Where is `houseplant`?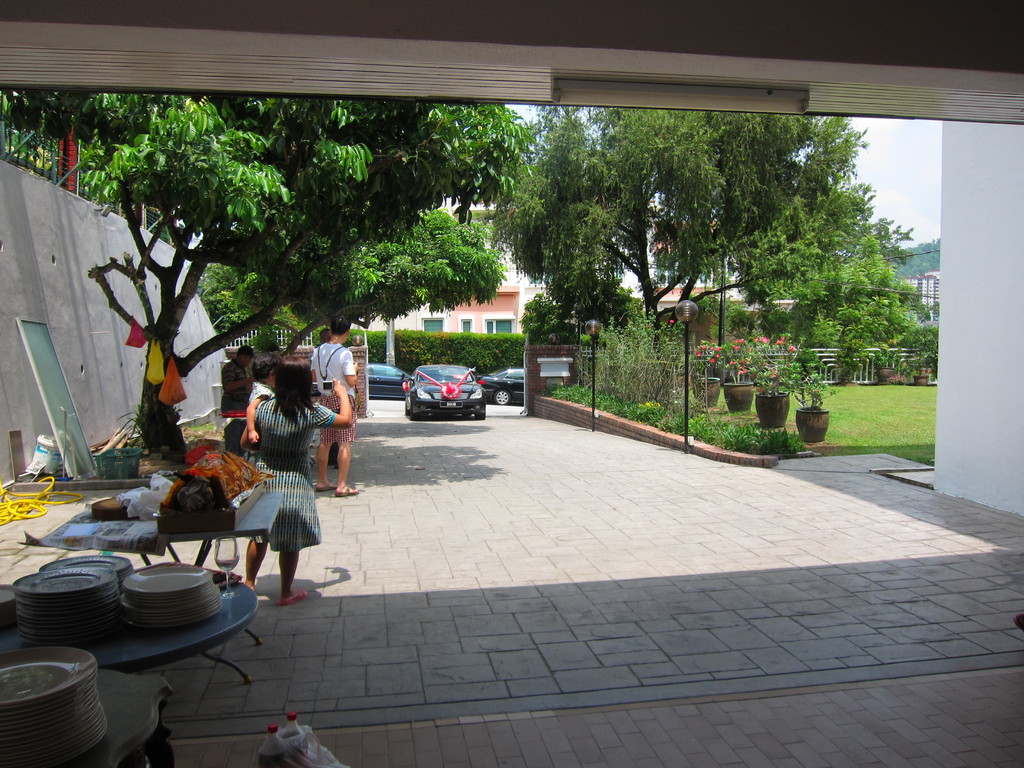
772 341 831 450.
